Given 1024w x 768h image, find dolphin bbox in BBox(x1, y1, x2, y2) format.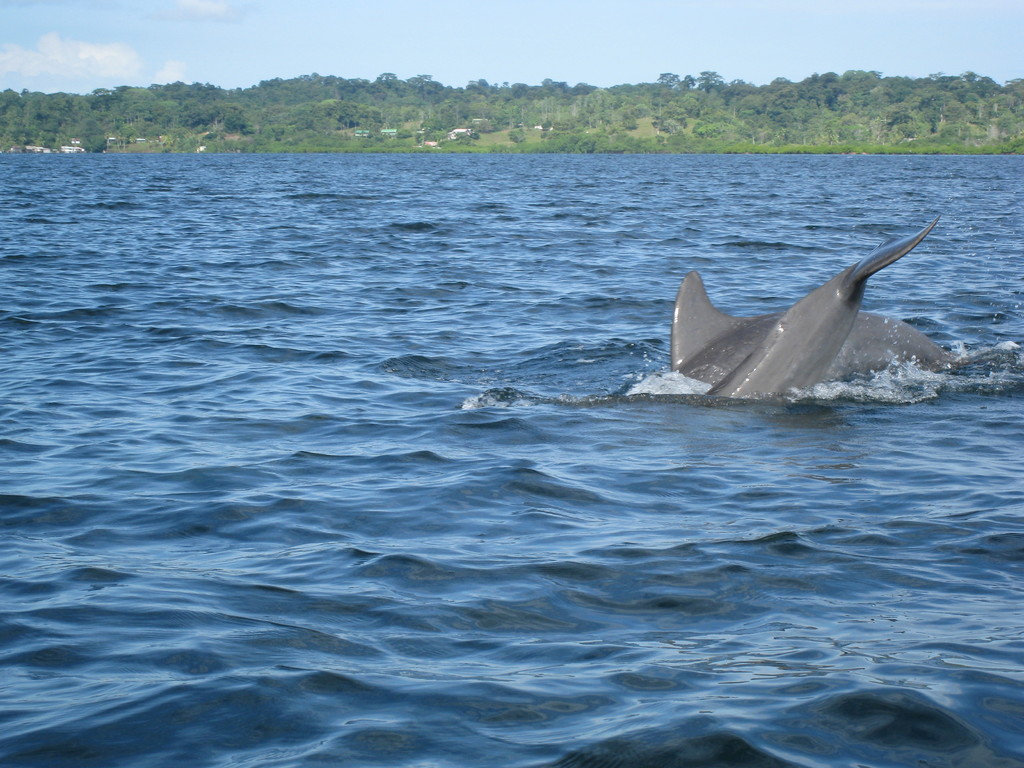
BBox(672, 219, 961, 406).
